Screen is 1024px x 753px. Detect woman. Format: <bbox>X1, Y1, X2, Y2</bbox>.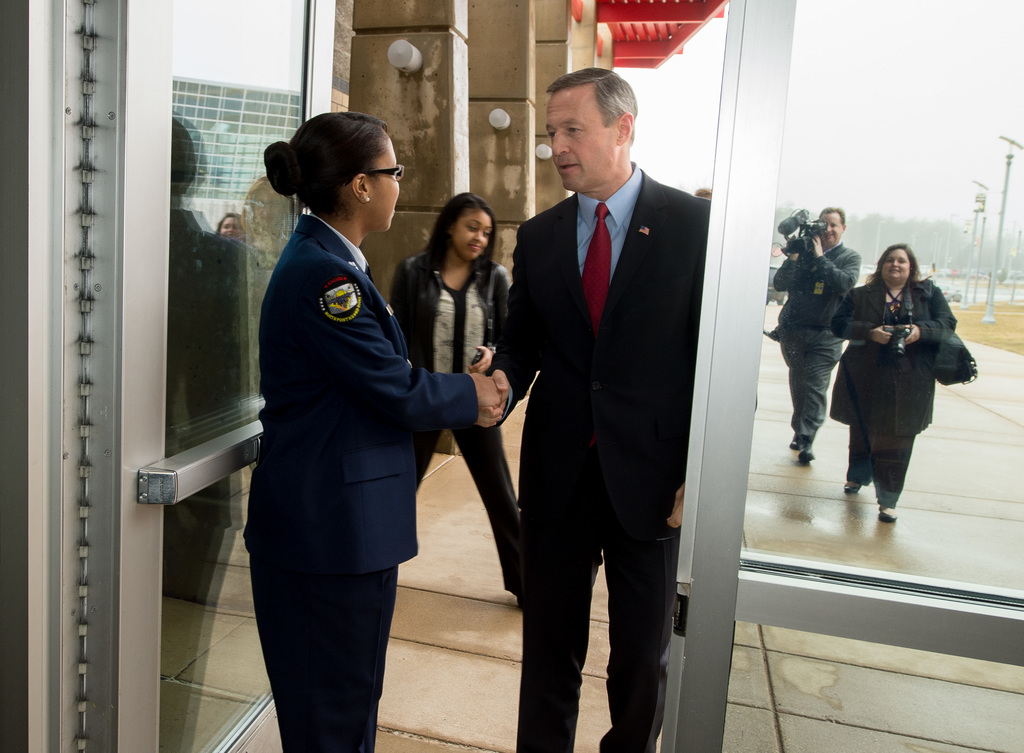
<bbox>817, 236, 963, 532</bbox>.
